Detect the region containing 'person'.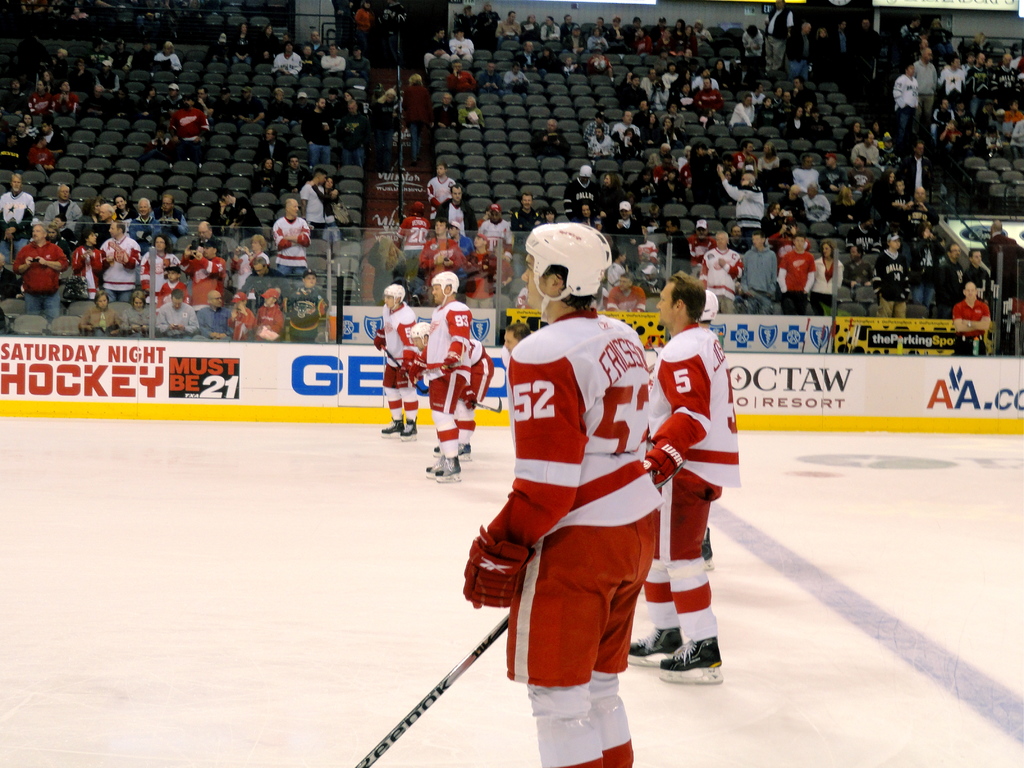
rect(270, 44, 301, 78).
